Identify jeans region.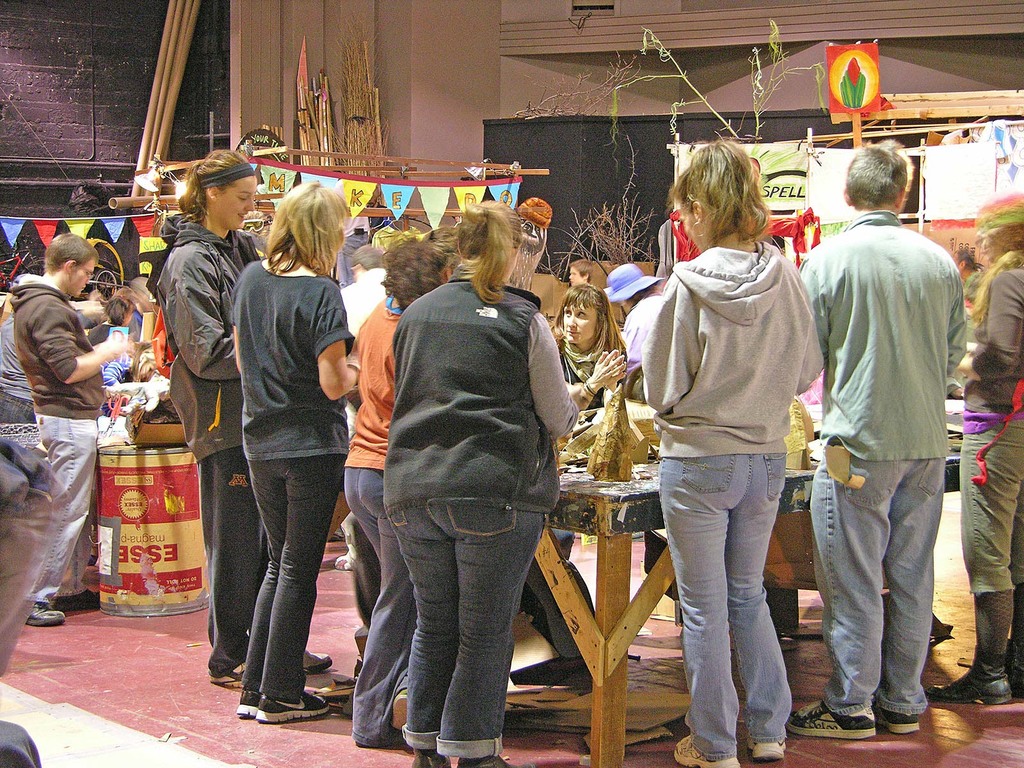
Region: [386, 498, 543, 765].
